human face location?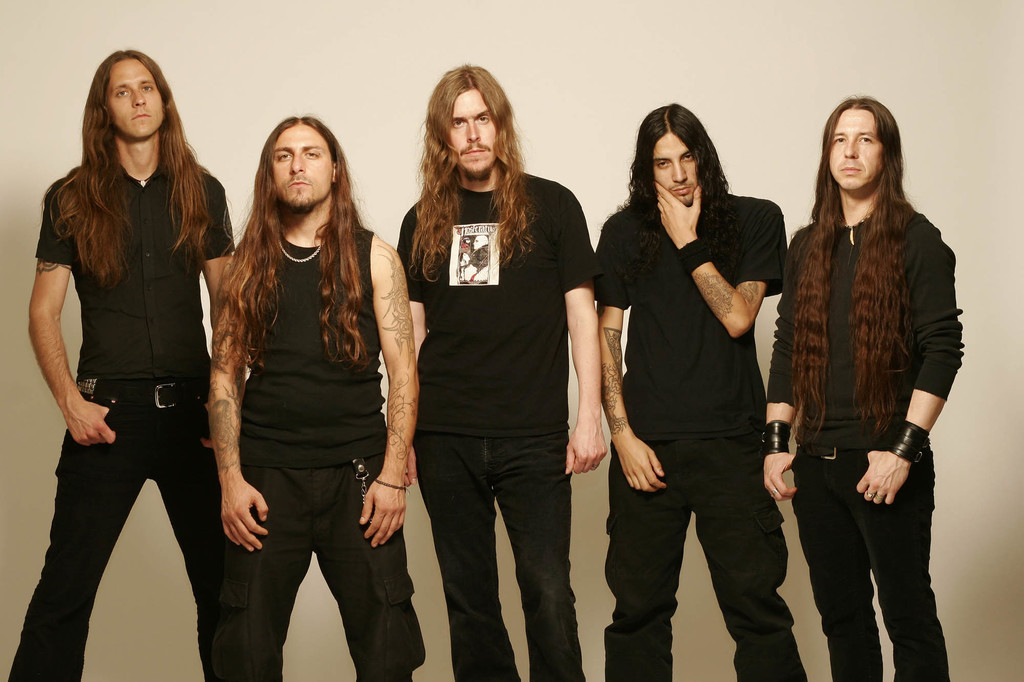
{"x1": 824, "y1": 108, "x2": 883, "y2": 189}
